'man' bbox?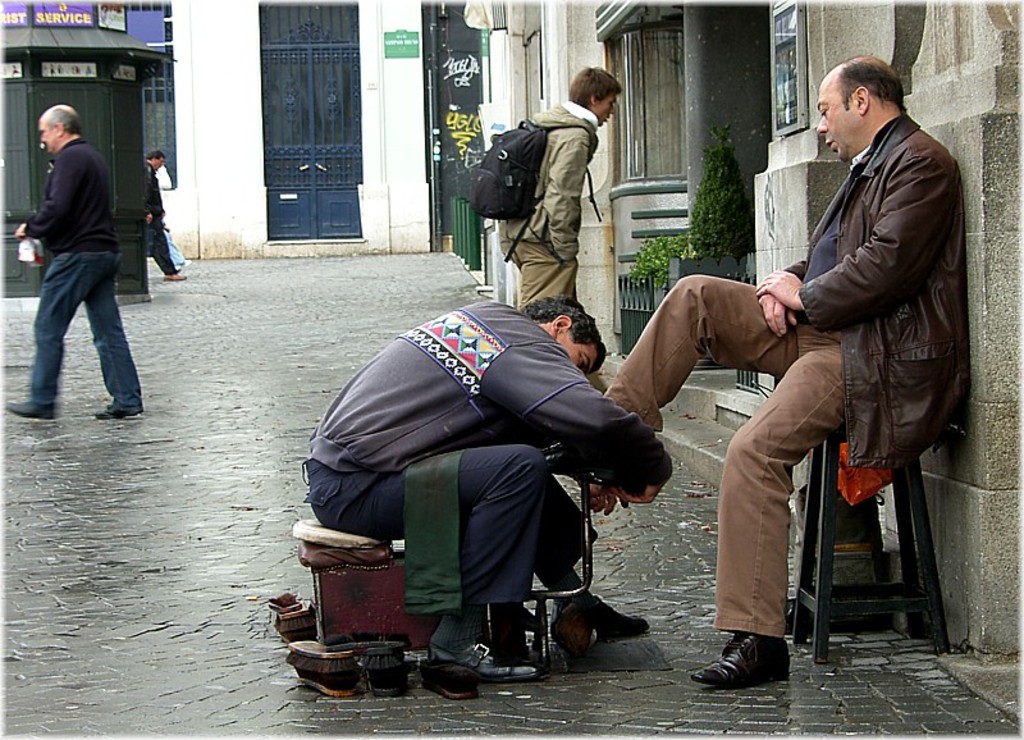
region(602, 49, 972, 693)
